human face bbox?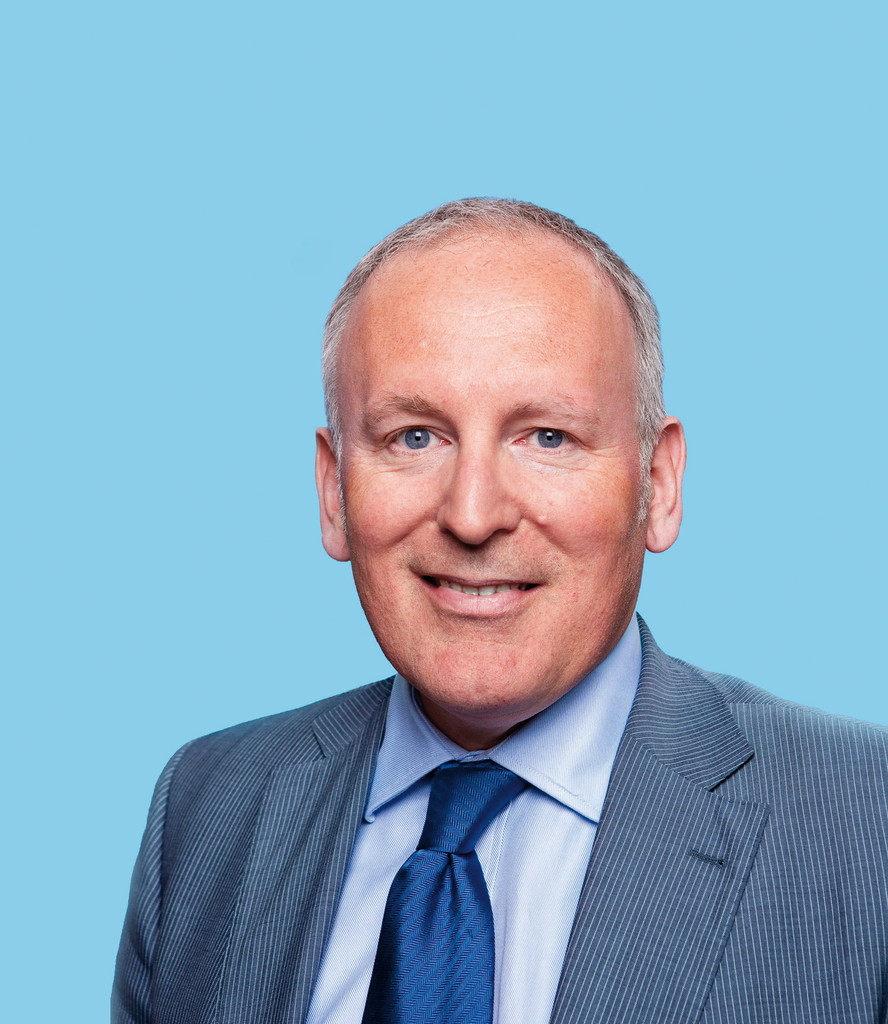
select_region(340, 271, 639, 714)
